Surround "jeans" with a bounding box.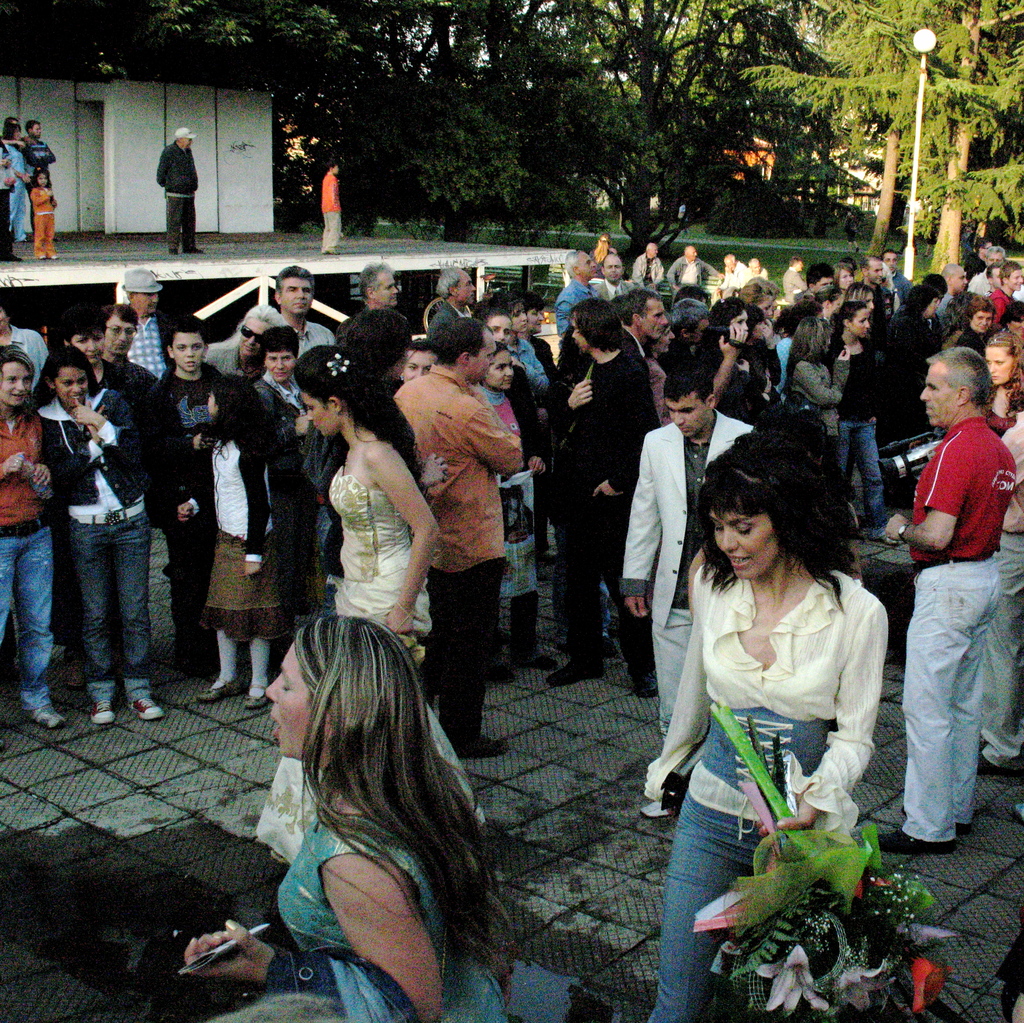
region(839, 420, 893, 515).
